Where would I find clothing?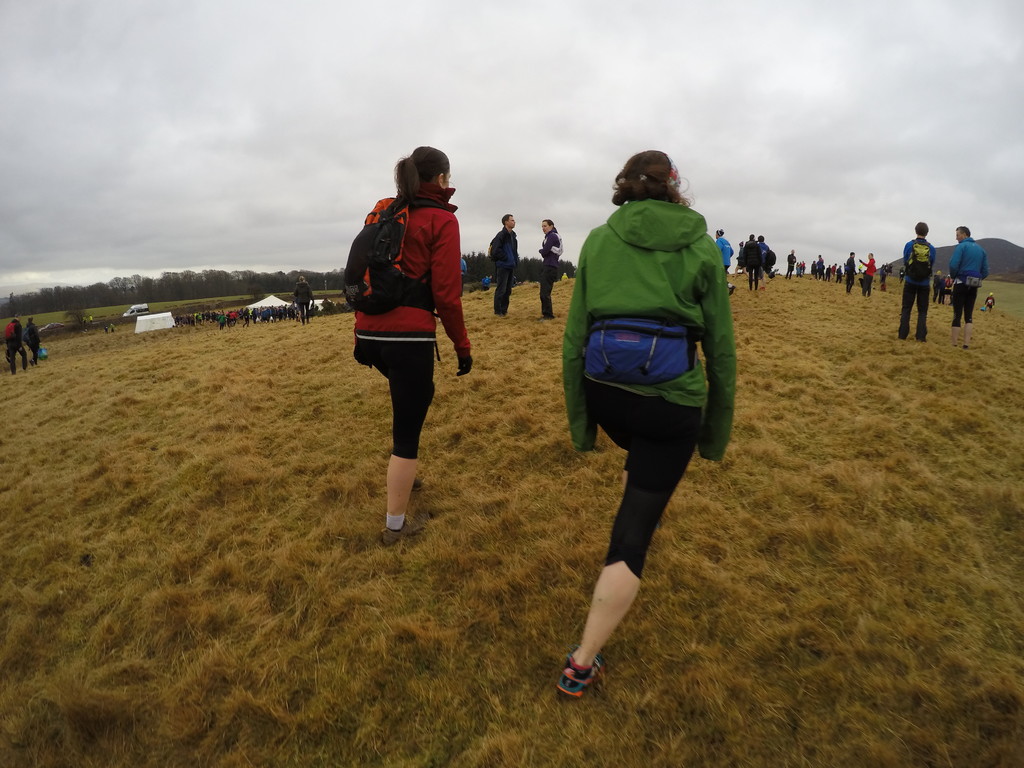
At {"x1": 949, "y1": 236, "x2": 988, "y2": 327}.
